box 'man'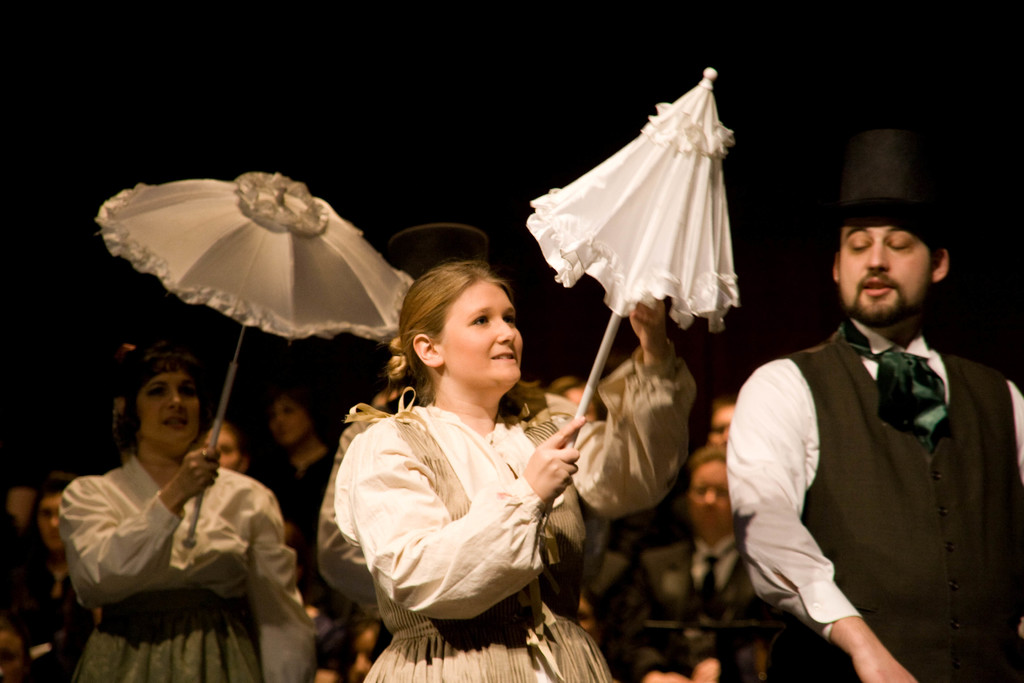
select_region(643, 449, 793, 682)
